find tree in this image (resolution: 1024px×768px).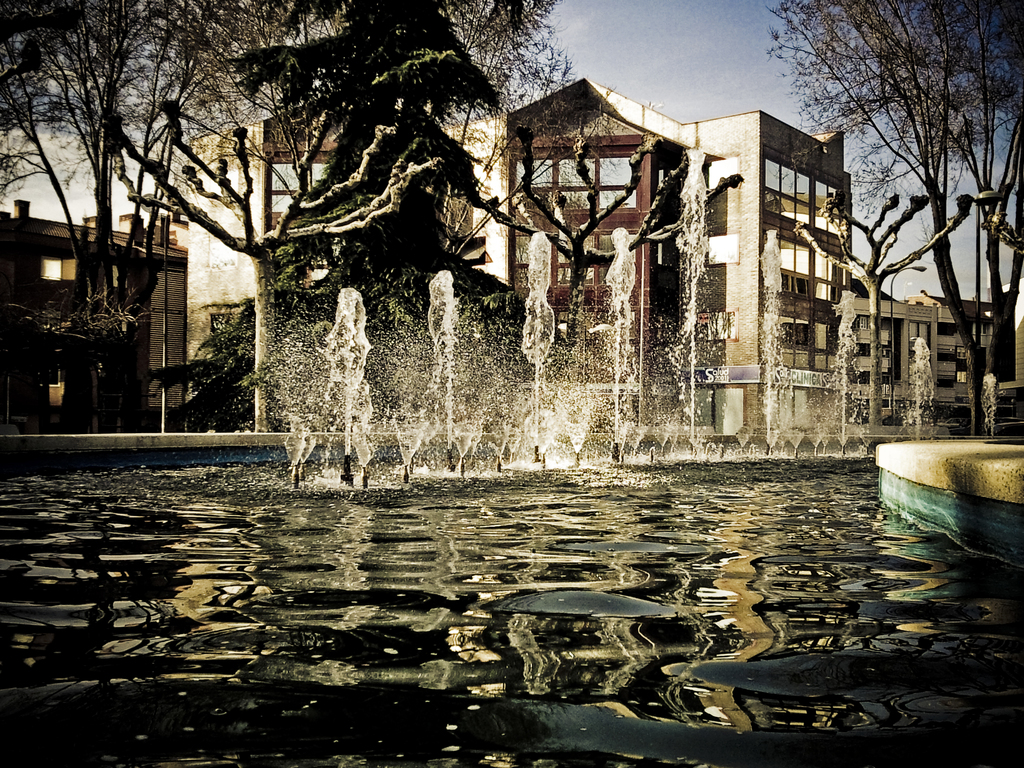
BBox(53, 21, 490, 451).
